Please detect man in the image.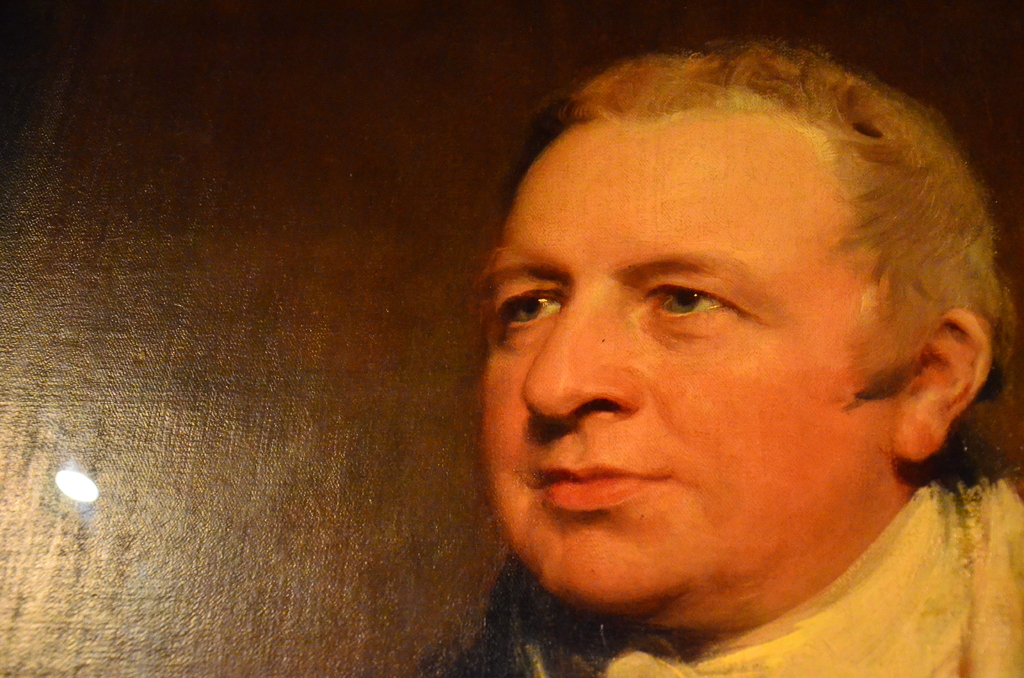
424,40,1023,677.
